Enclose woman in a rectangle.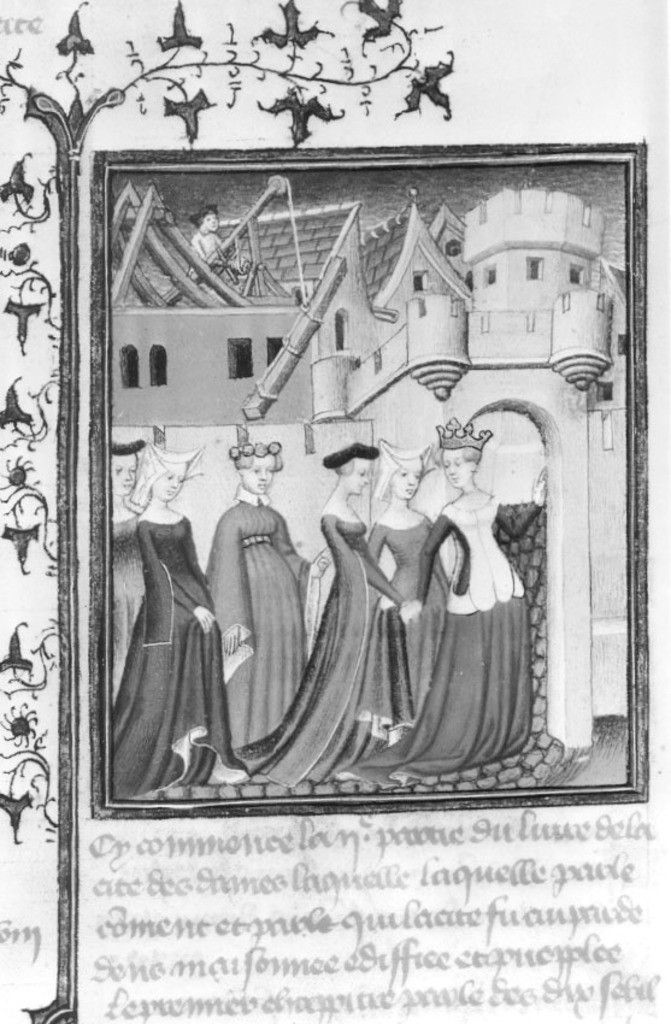
{"left": 372, "top": 410, "right": 424, "bottom": 775}.
